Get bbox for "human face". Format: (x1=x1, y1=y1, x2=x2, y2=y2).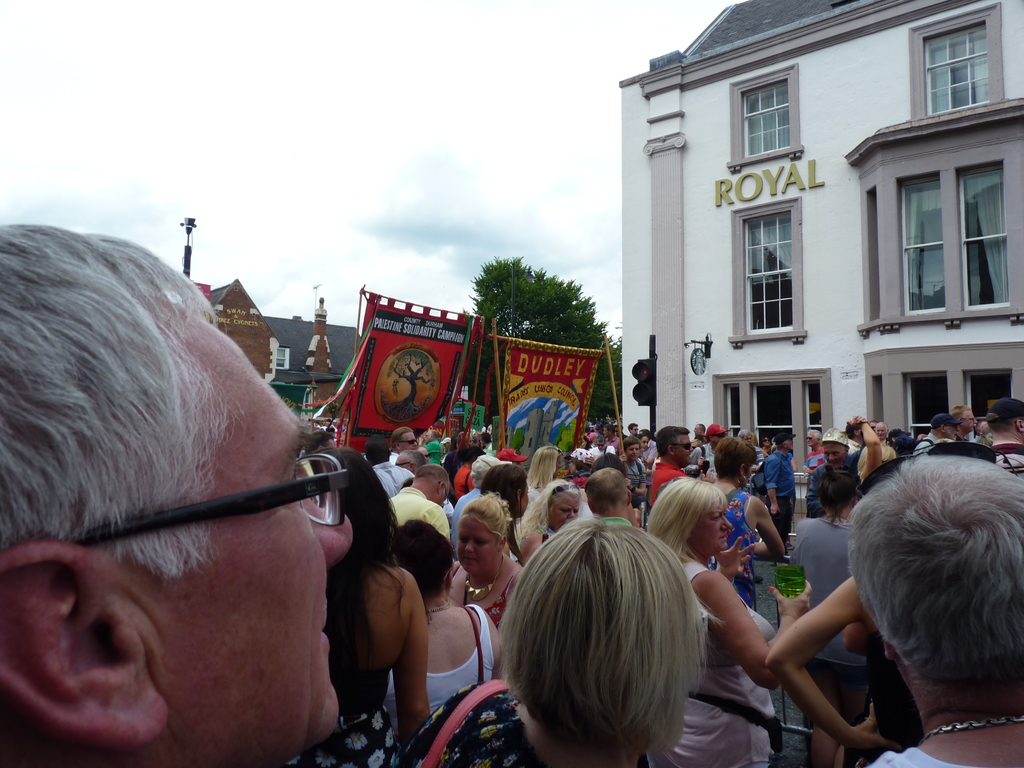
(x1=761, y1=438, x2=772, y2=451).
